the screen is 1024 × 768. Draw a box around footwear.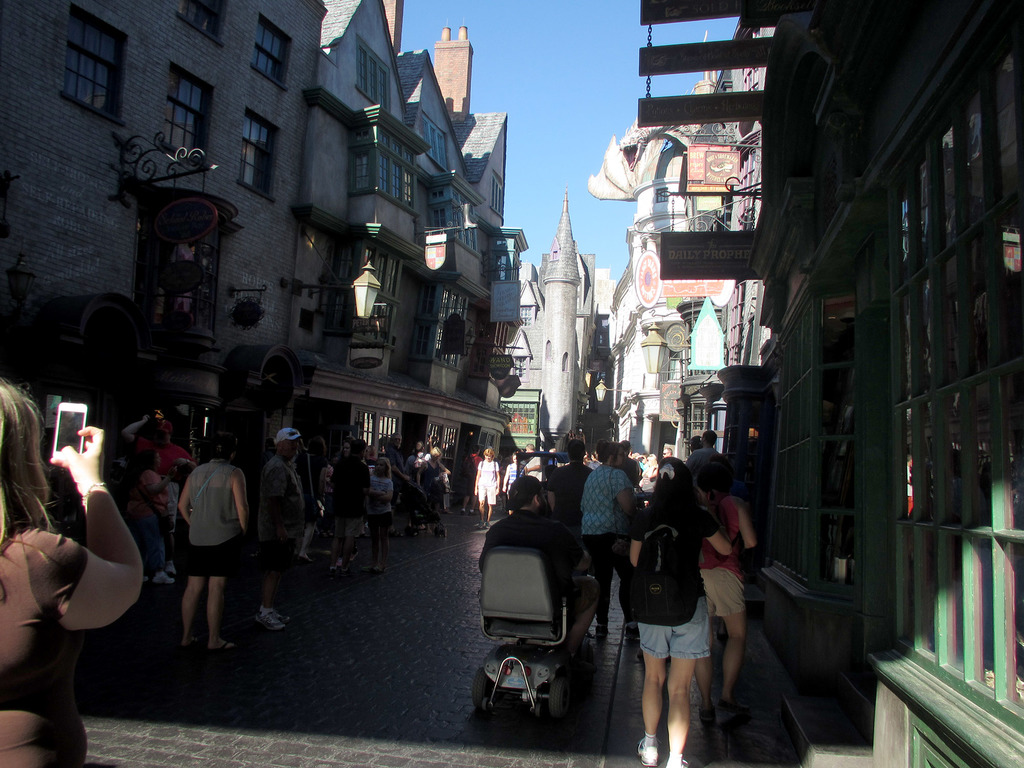
{"x1": 640, "y1": 733, "x2": 653, "y2": 762}.
